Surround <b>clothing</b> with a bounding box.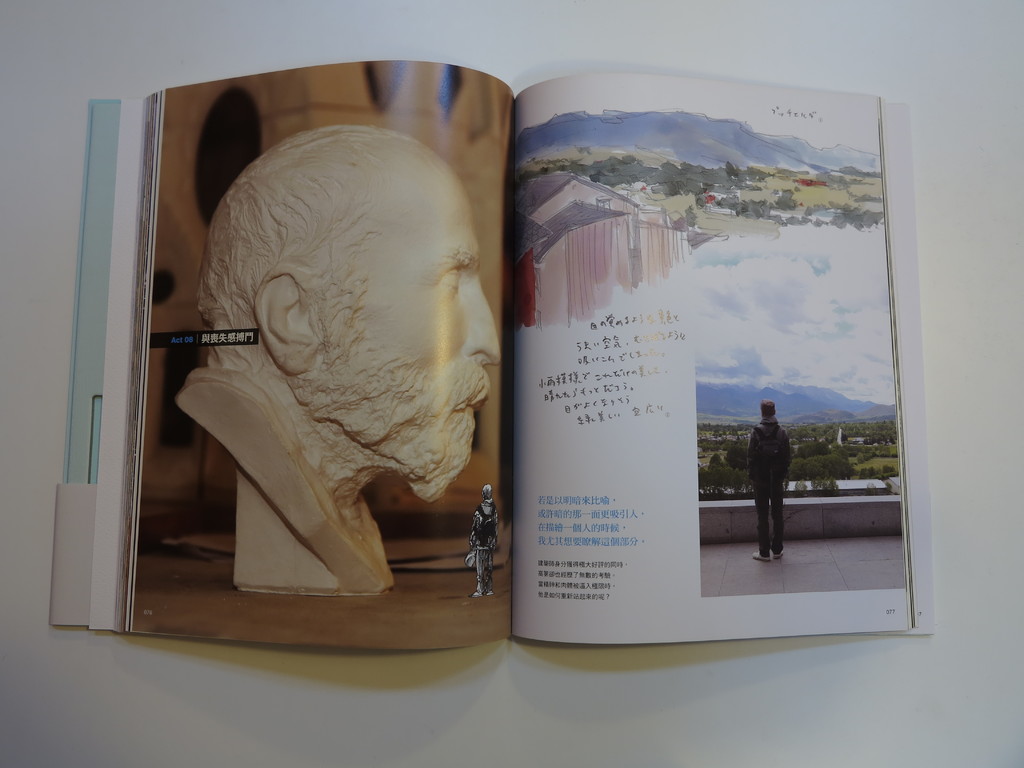
{"x1": 472, "y1": 506, "x2": 493, "y2": 593}.
